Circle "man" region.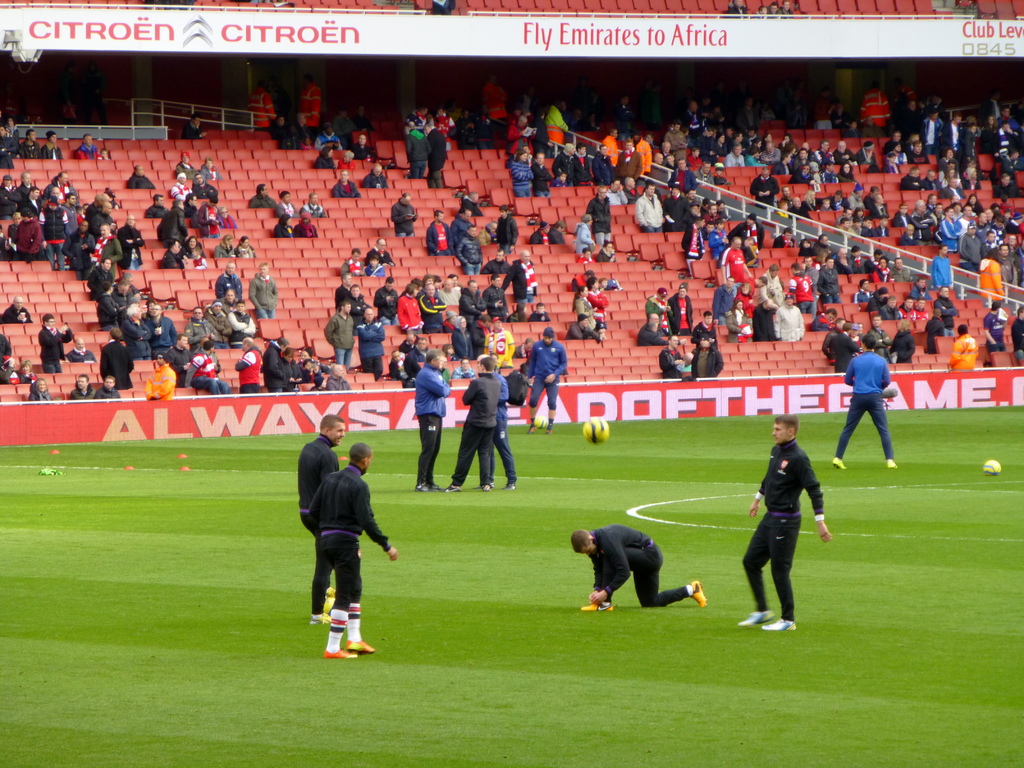
Region: l=565, t=208, r=609, b=259.
